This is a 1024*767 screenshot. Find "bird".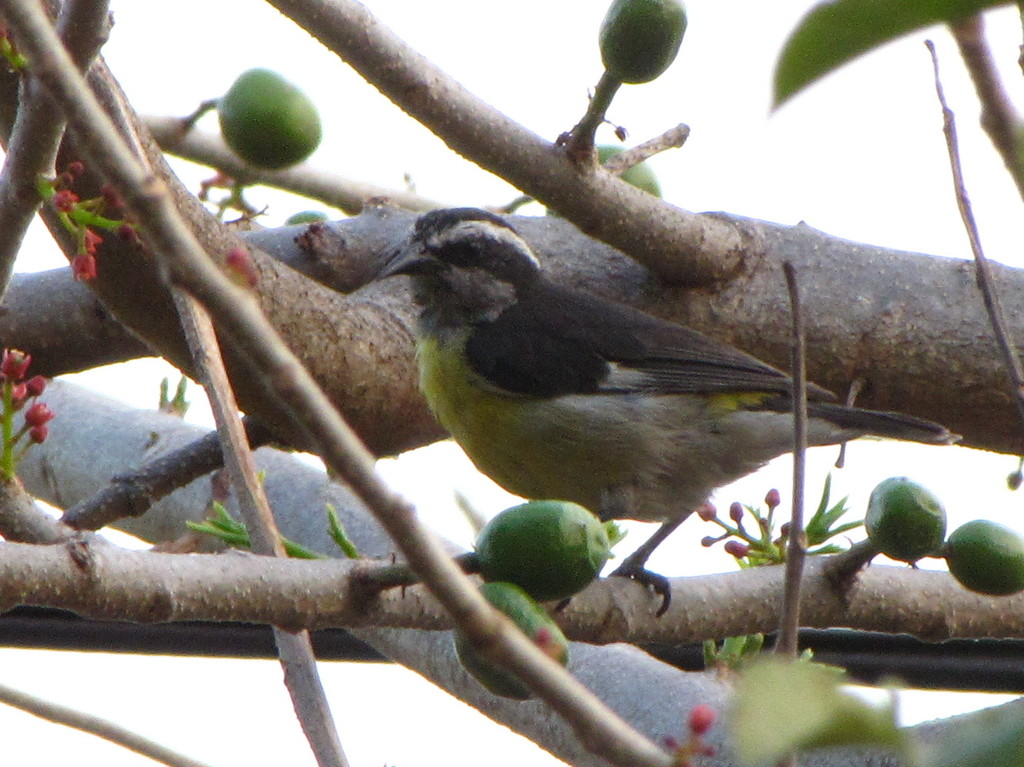
Bounding box: (340, 229, 919, 591).
